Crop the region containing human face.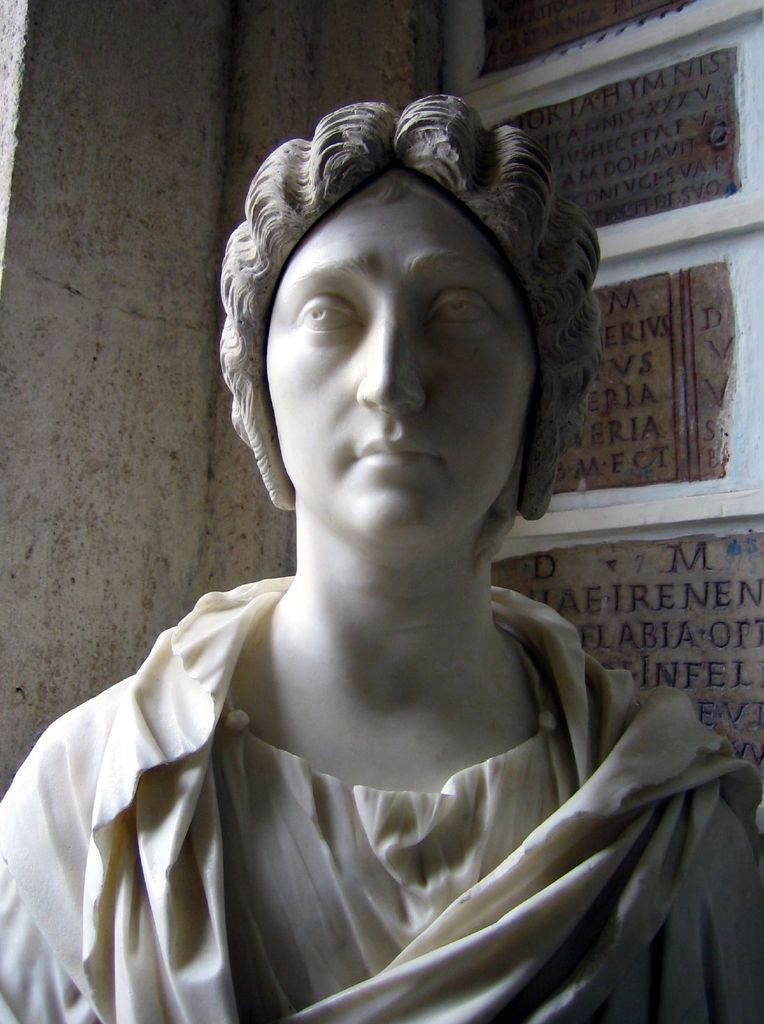
Crop region: 270/180/538/547.
